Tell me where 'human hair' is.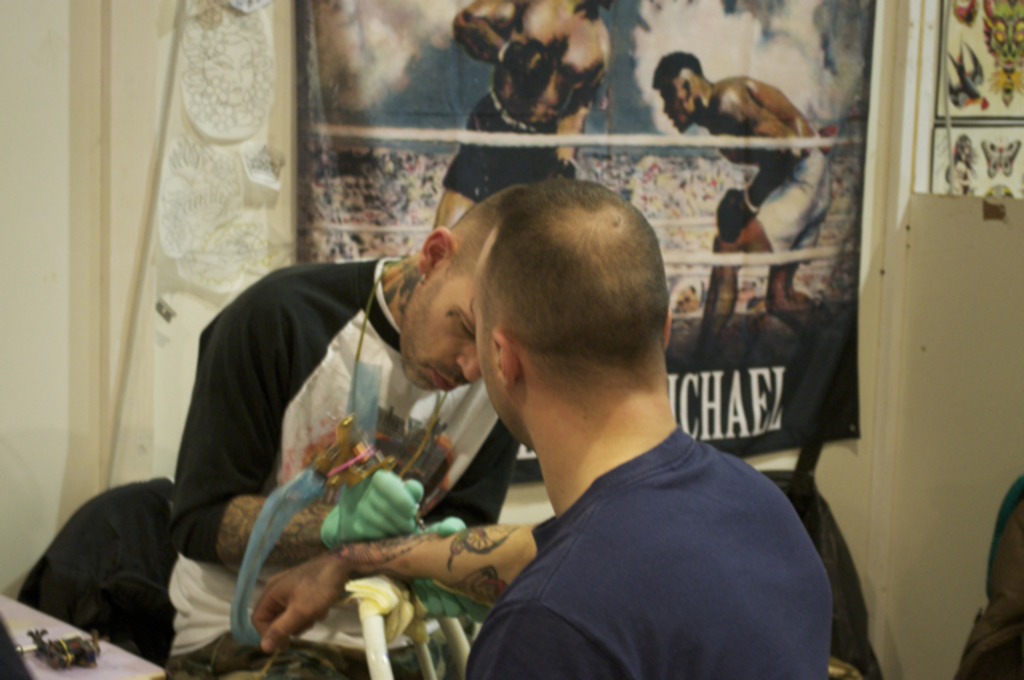
'human hair' is at BBox(451, 184, 514, 264).
